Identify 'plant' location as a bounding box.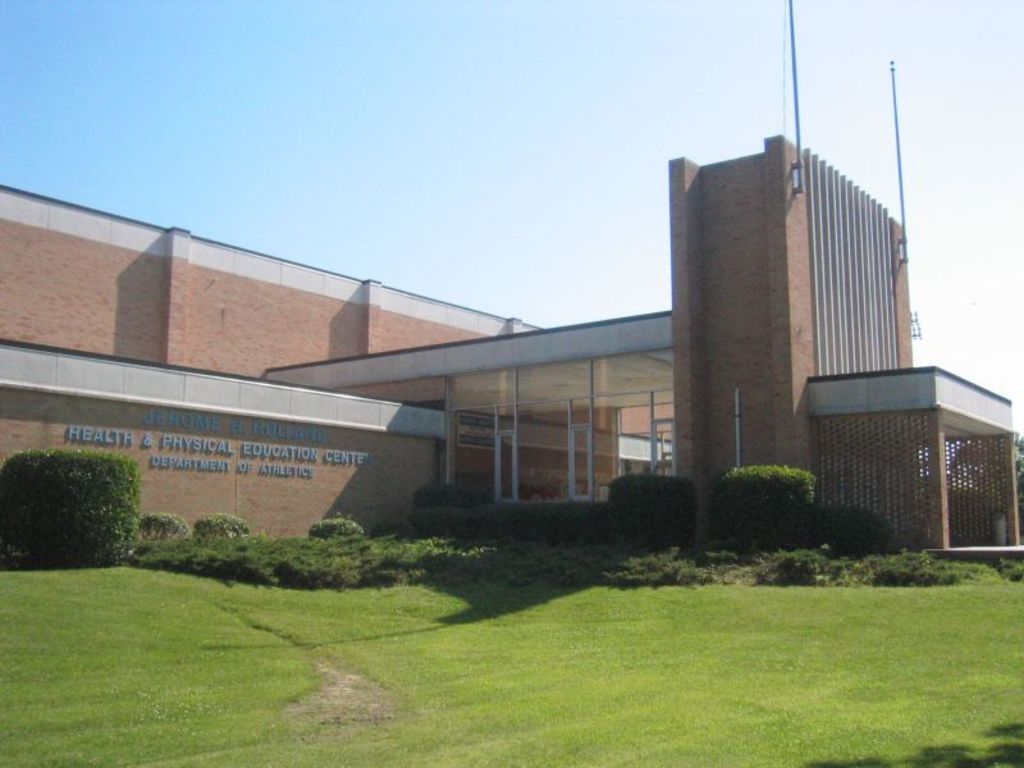
<region>716, 466, 820, 556</region>.
